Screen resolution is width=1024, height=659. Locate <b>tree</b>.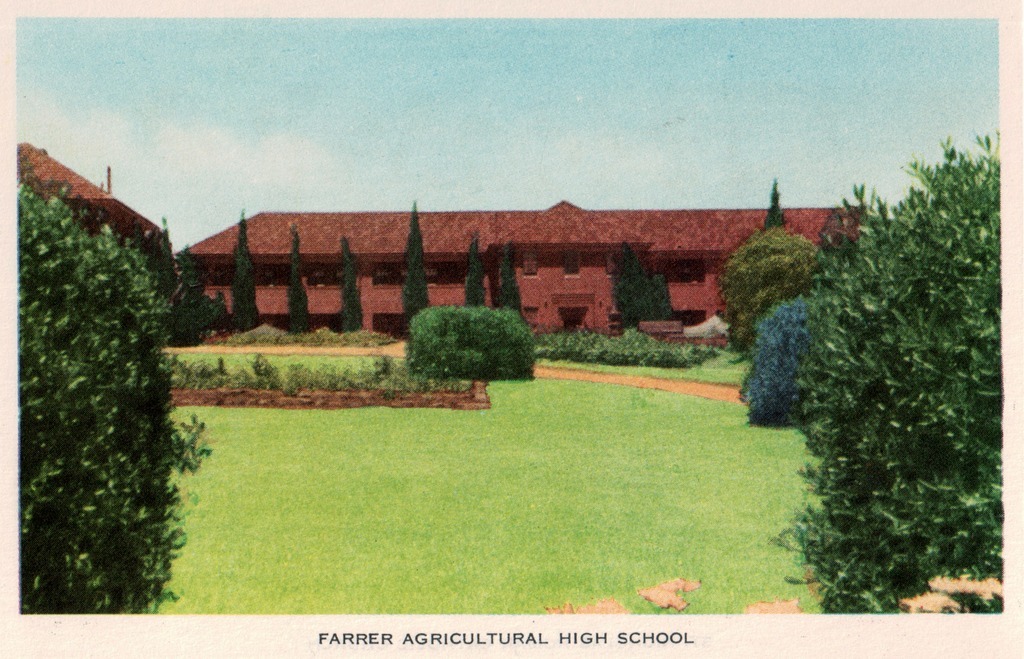
crop(402, 294, 536, 389).
